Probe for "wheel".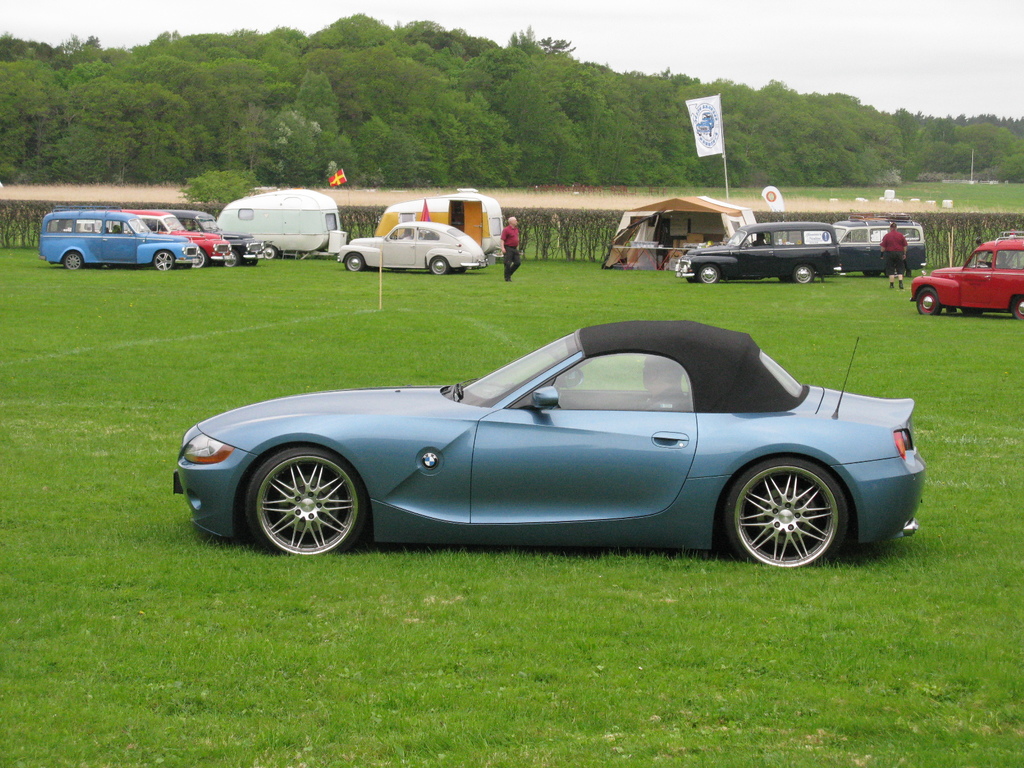
Probe result: bbox=[863, 268, 883, 275].
